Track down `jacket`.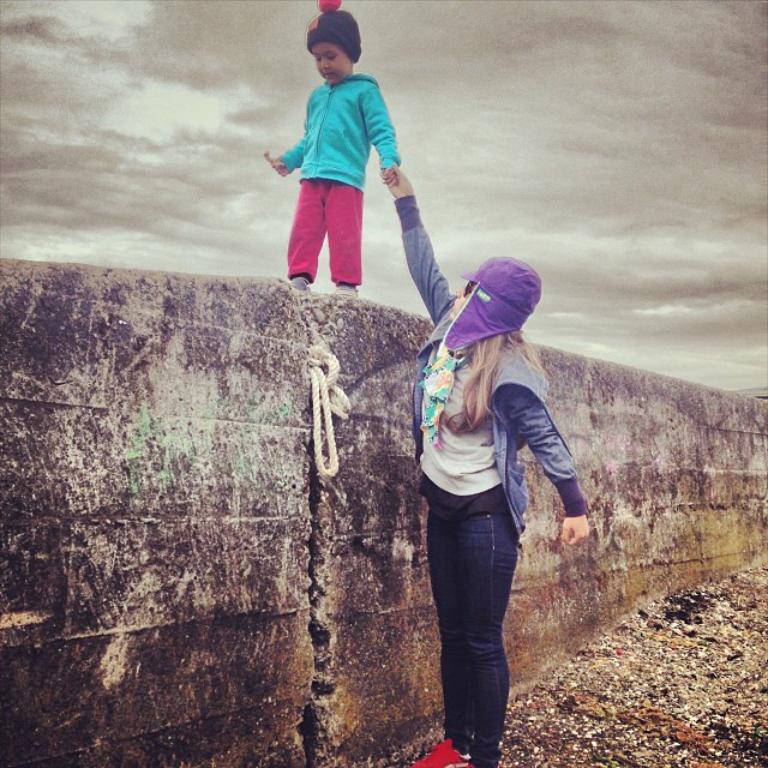
Tracked to (x1=390, y1=319, x2=582, y2=559).
